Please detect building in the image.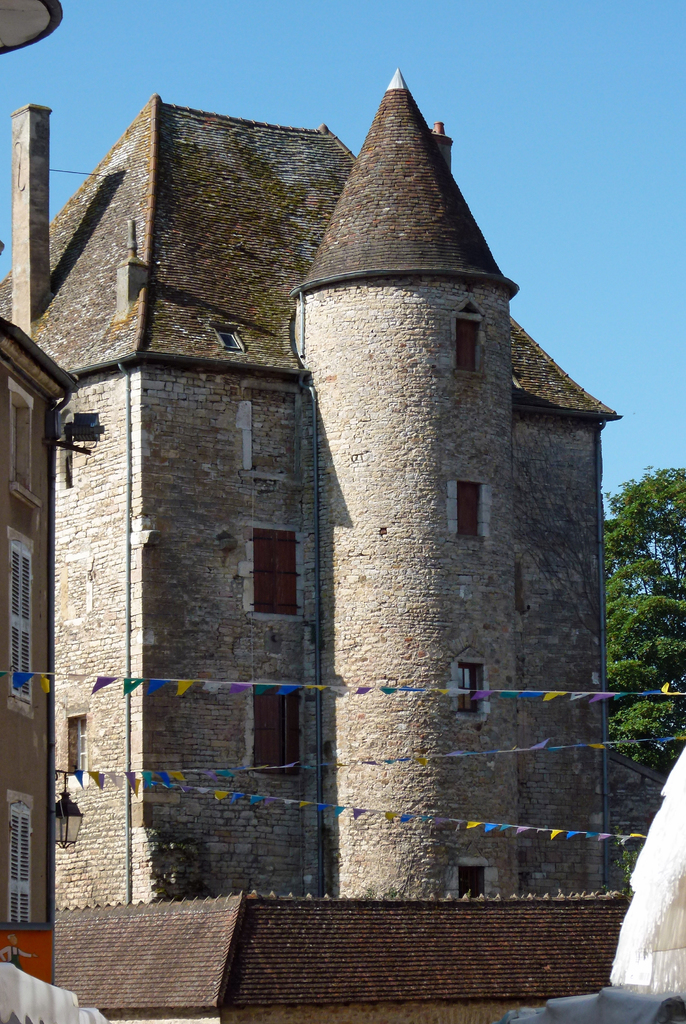
[0,318,79,981].
